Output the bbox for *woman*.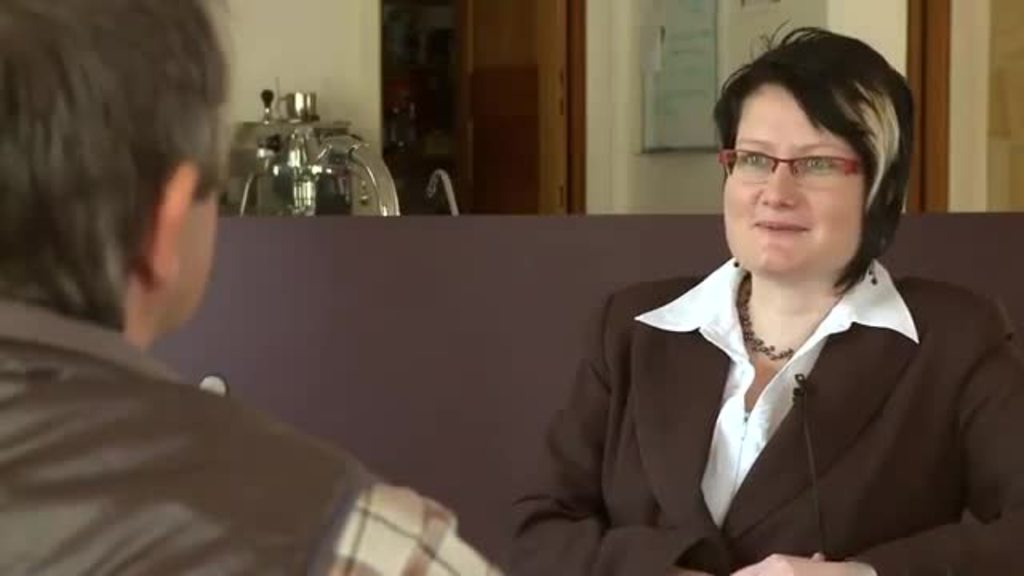
box=[509, 22, 1022, 574].
